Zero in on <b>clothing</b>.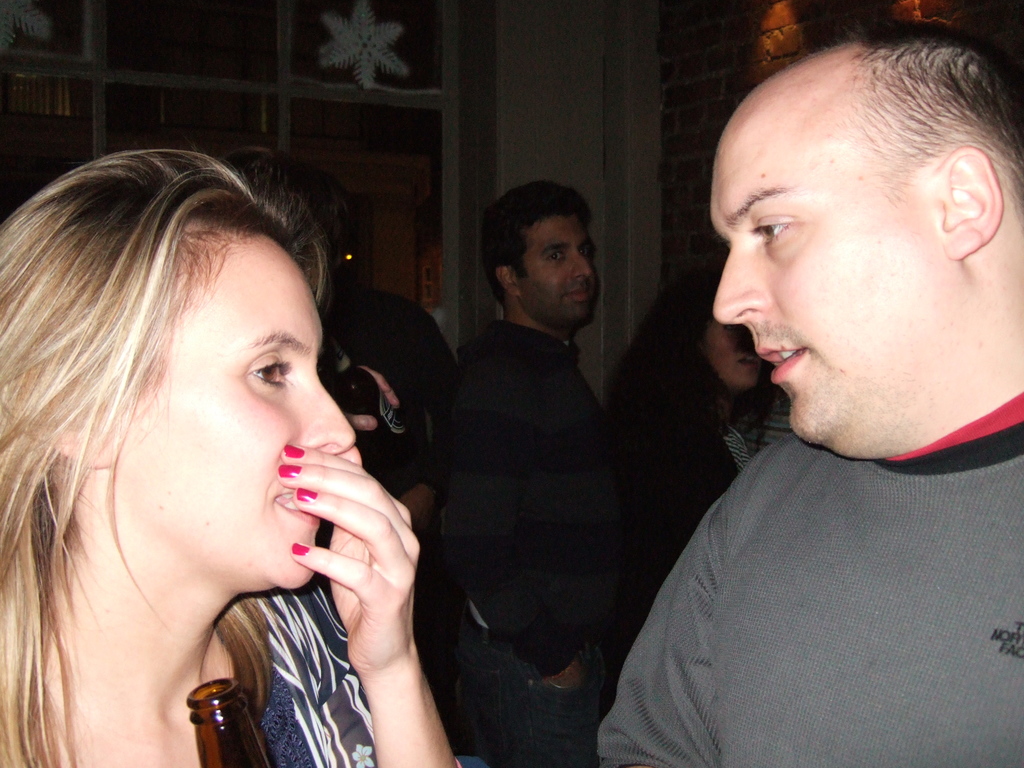
Zeroed in: rect(245, 589, 465, 767).
